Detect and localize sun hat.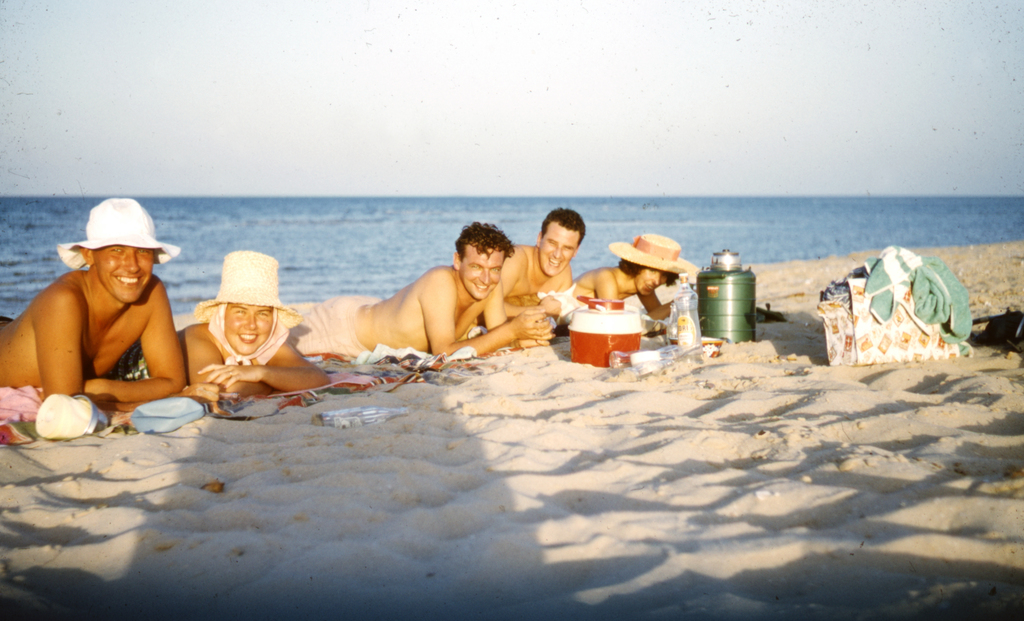
Localized at box=[54, 197, 181, 274].
